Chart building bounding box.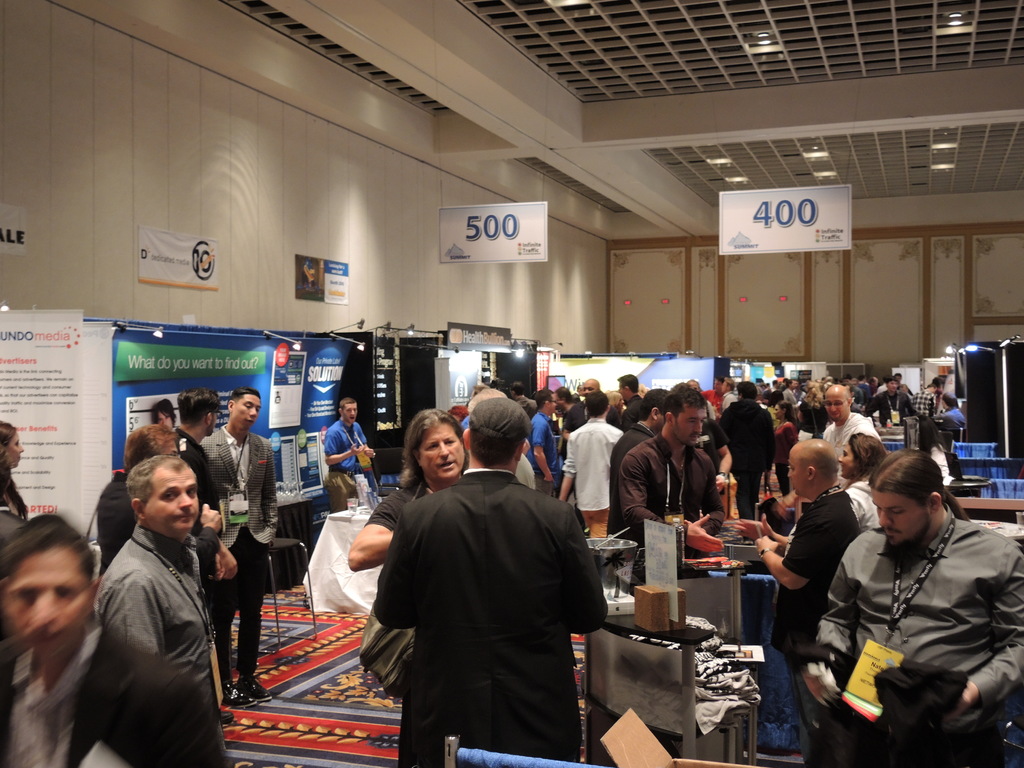
Charted: {"left": 0, "top": 0, "right": 1023, "bottom": 765}.
